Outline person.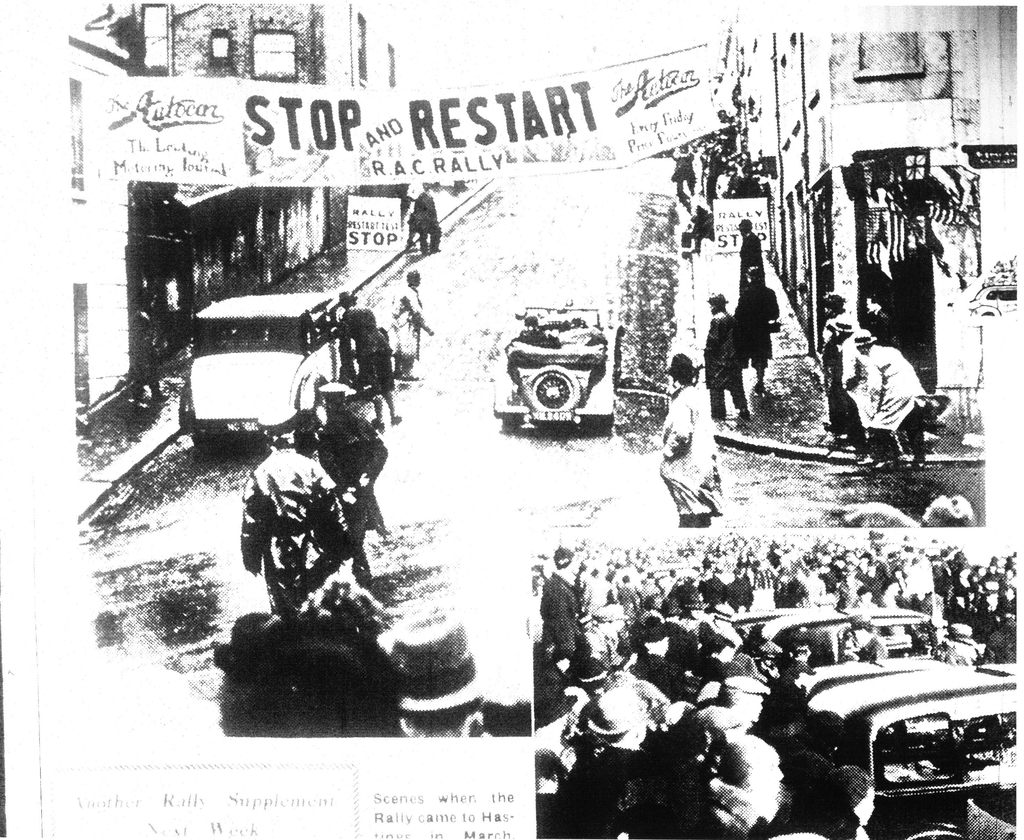
Outline: (817,292,852,442).
